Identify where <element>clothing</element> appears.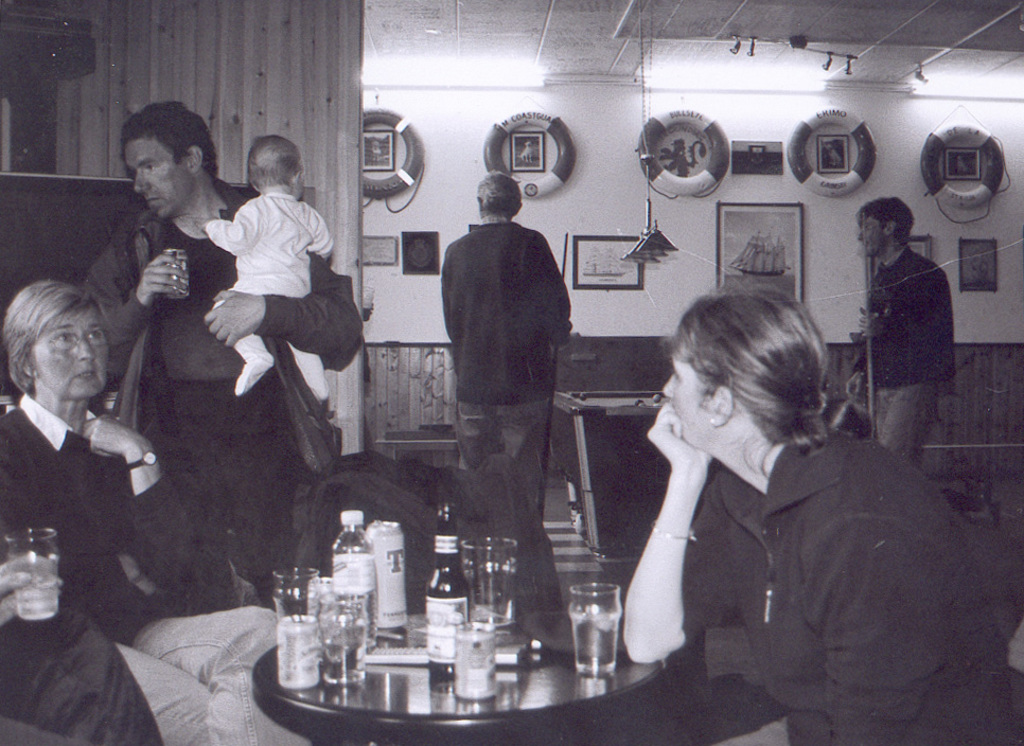
Appears at 86, 181, 369, 605.
